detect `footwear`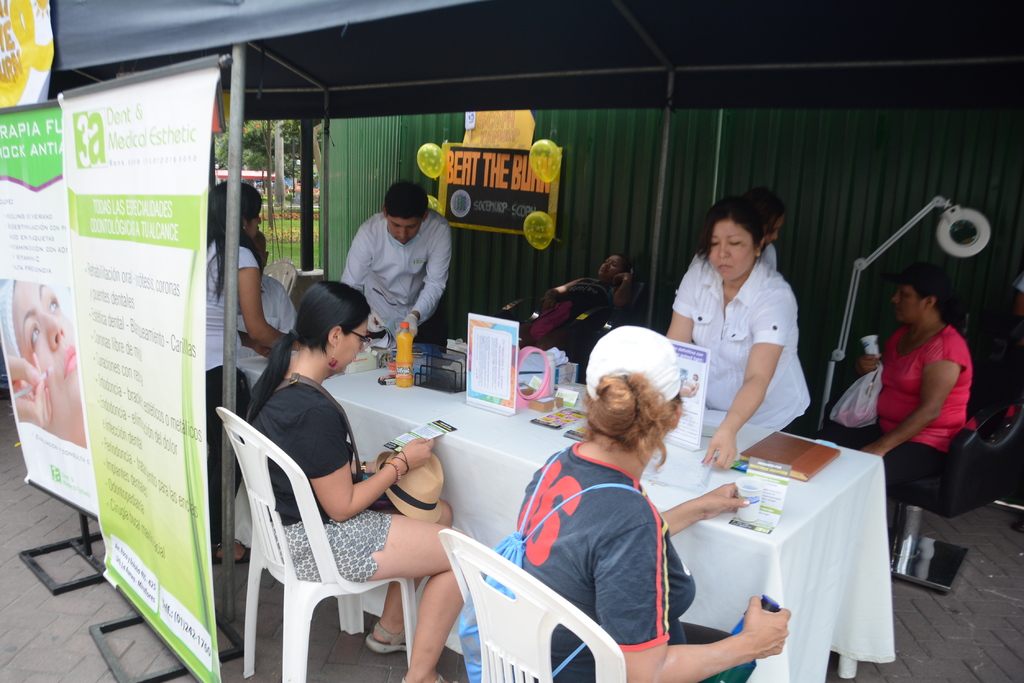
Rect(214, 533, 252, 565)
